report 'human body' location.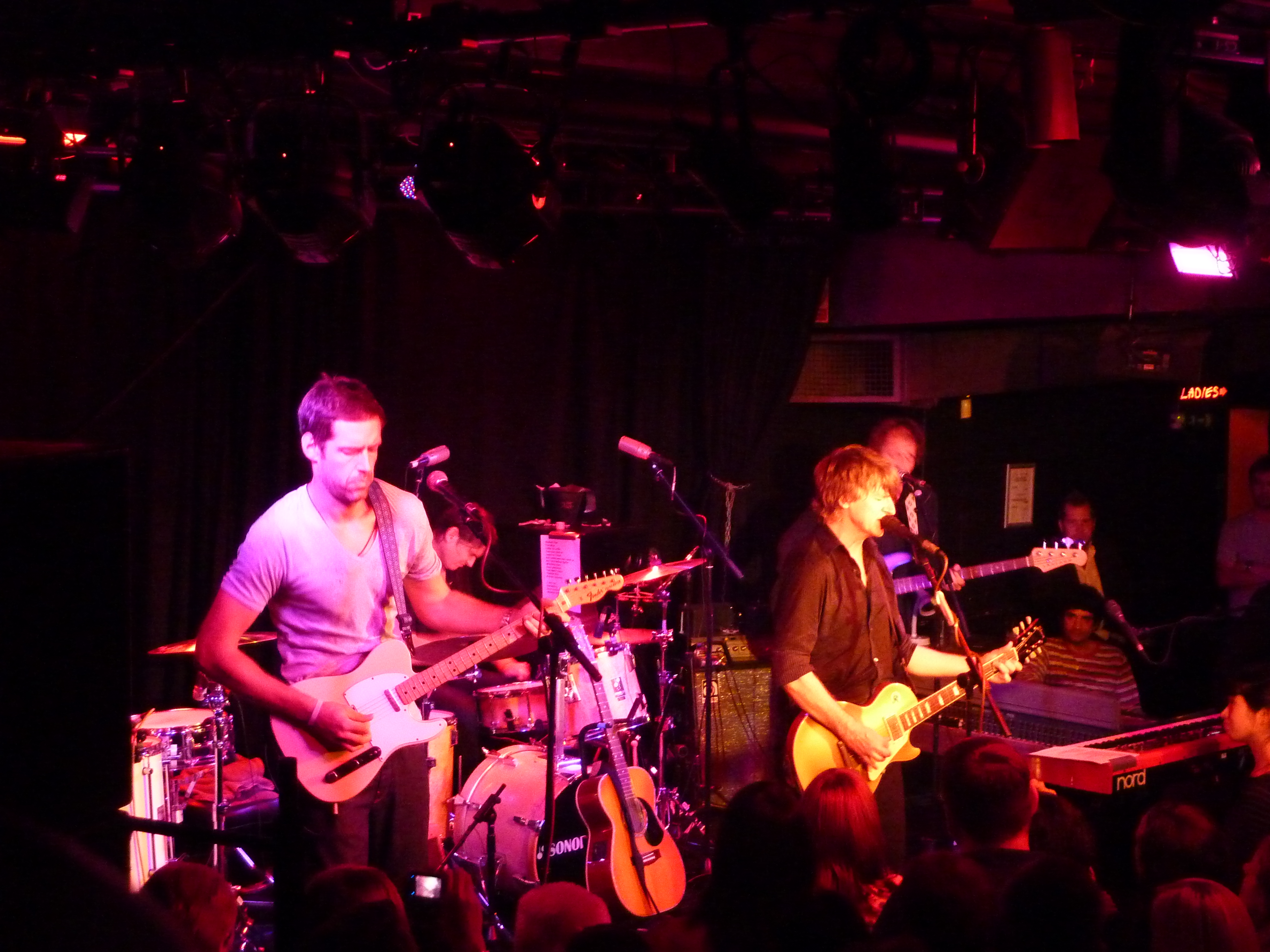
Report: 98 298 142 331.
